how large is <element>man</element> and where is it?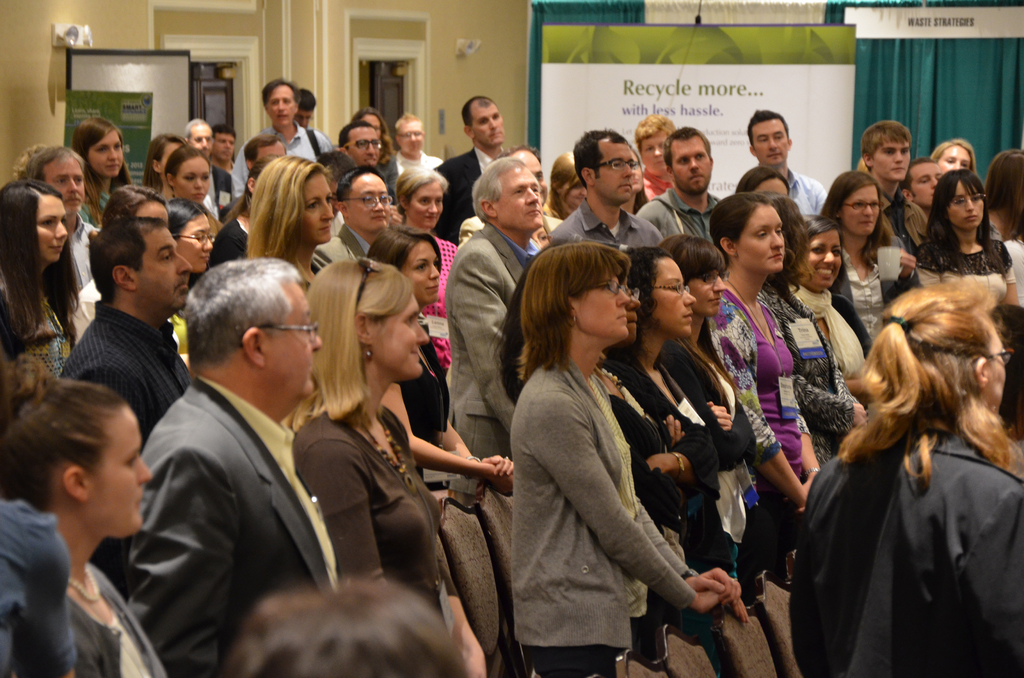
Bounding box: 118:238:349:677.
